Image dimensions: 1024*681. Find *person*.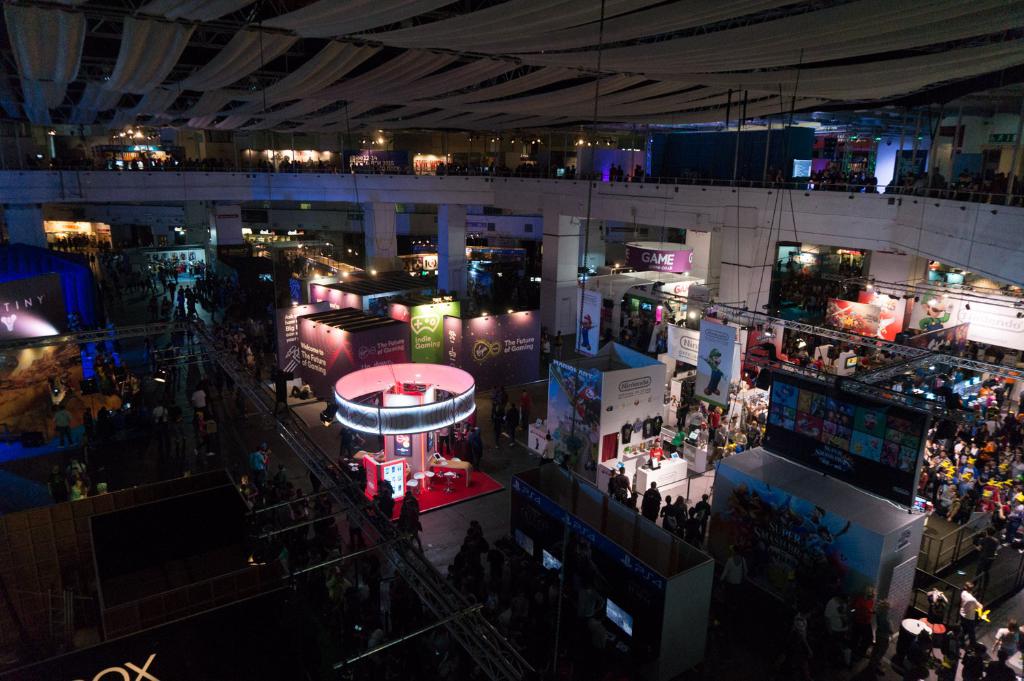
bbox(545, 330, 552, 365).
